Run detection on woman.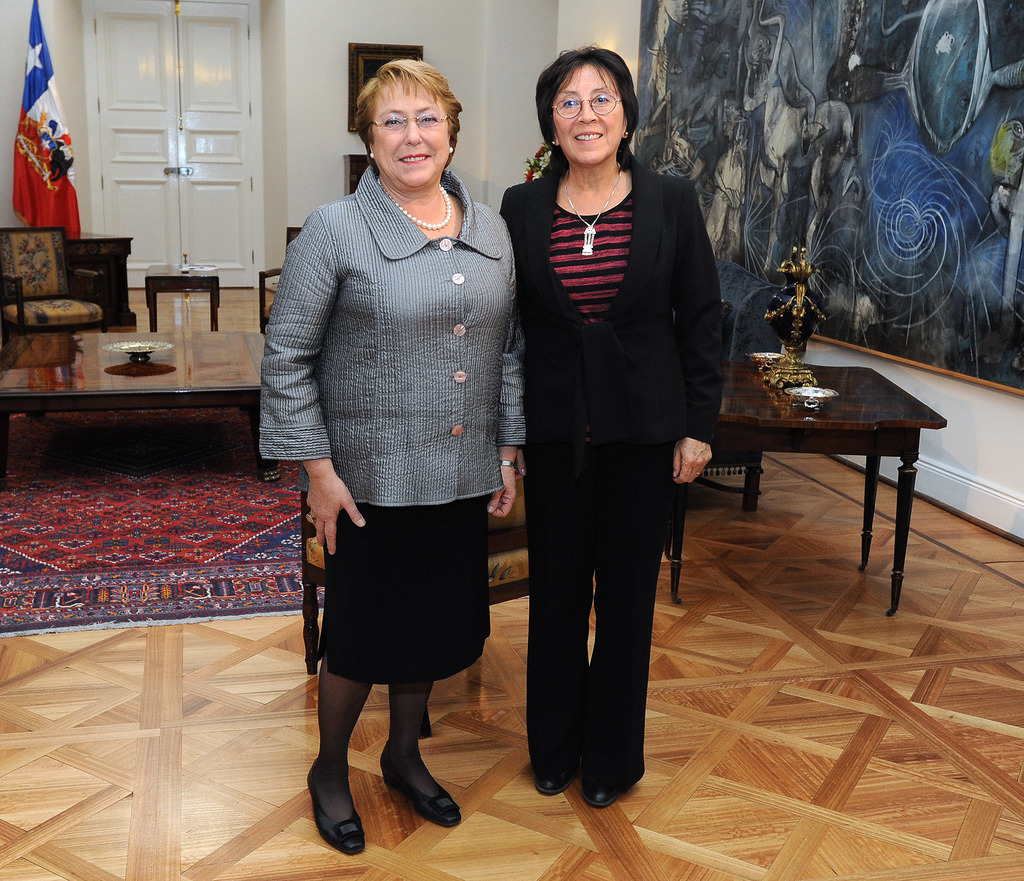
Result: bbox=[520, 68, 740, 752].
